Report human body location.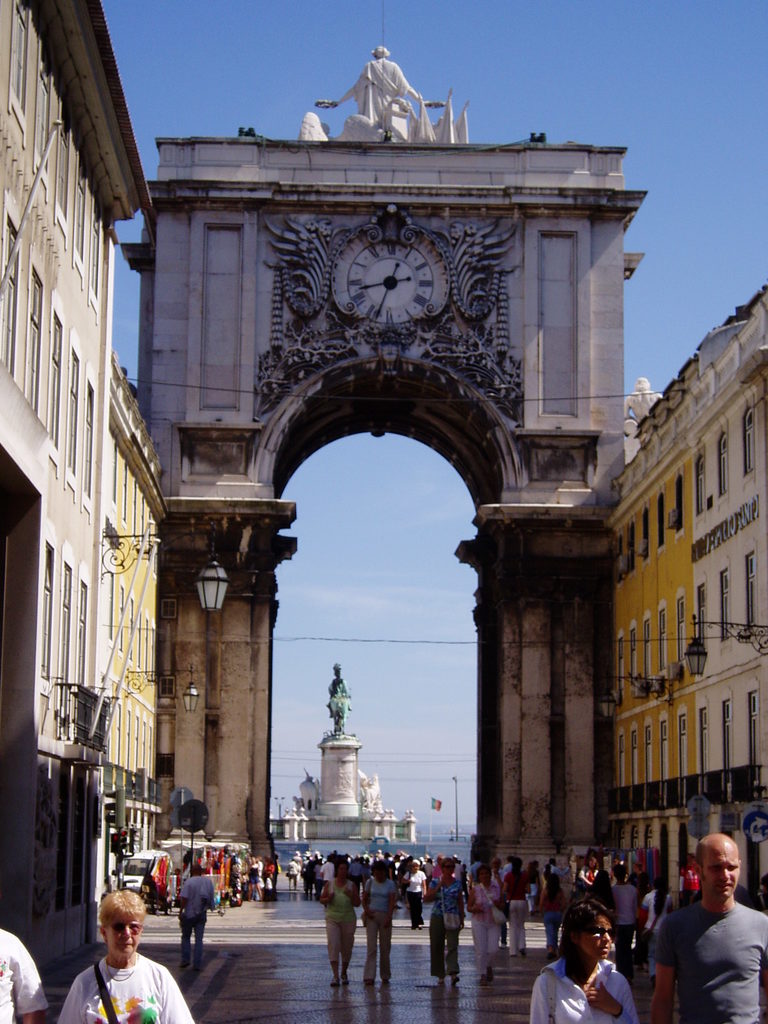
Report: <region>357, 860, 399, 986</region>.
